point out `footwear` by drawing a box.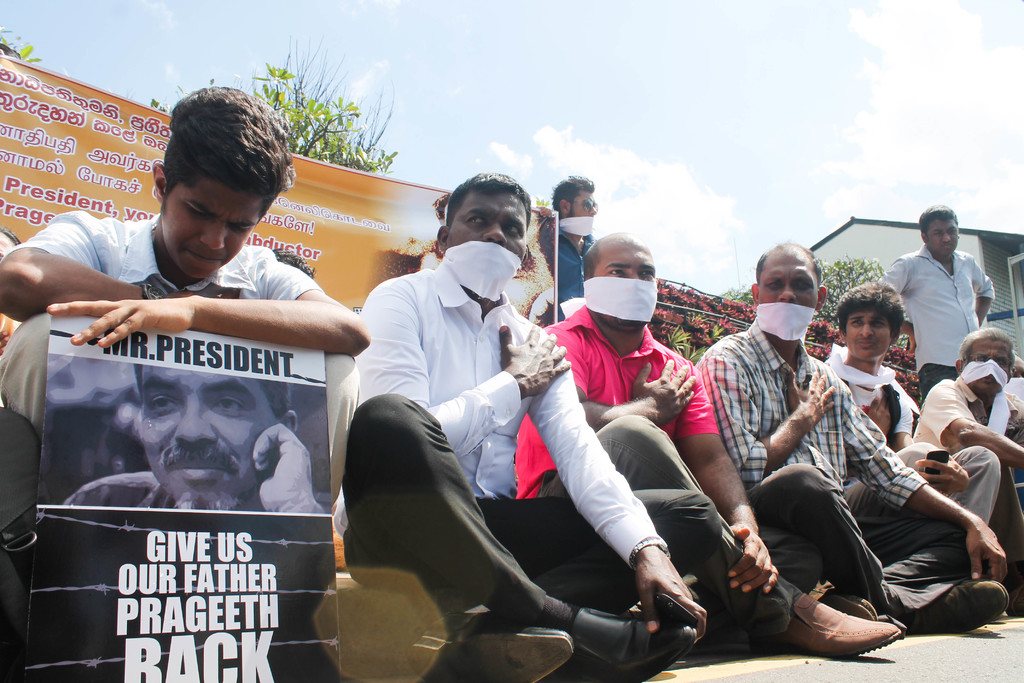
{"x1": 797, "y1": 597, "x2": 906, "y2": 653}.
